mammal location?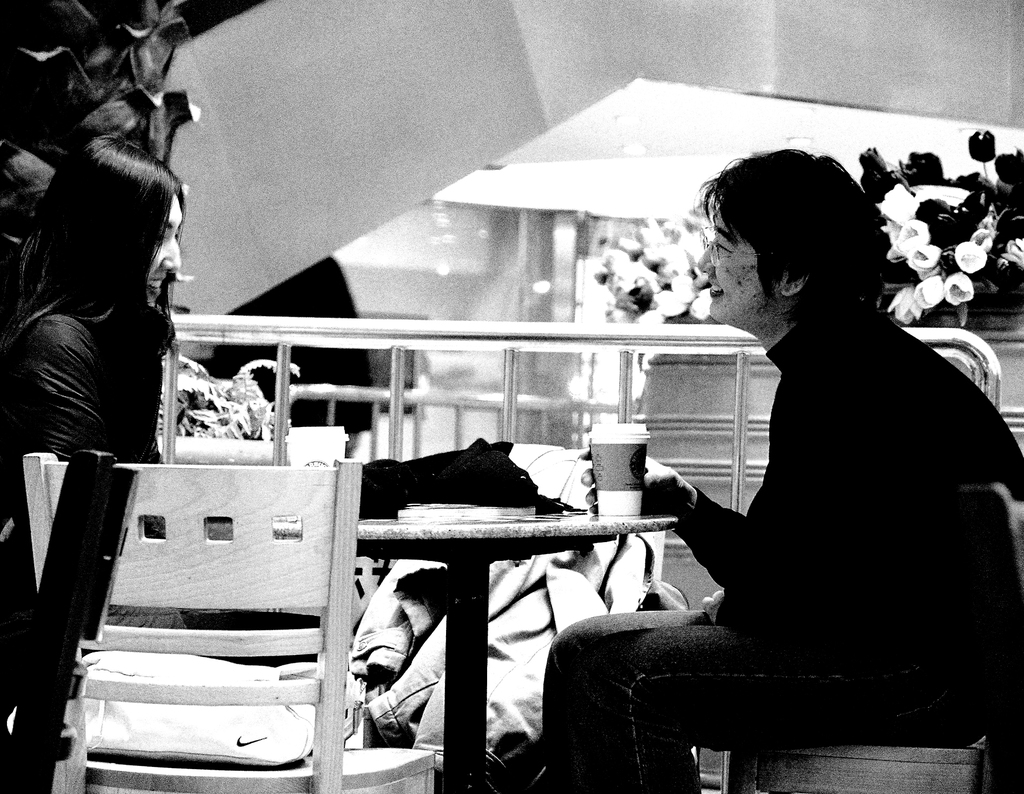
<box>0,134,198,639</box>
